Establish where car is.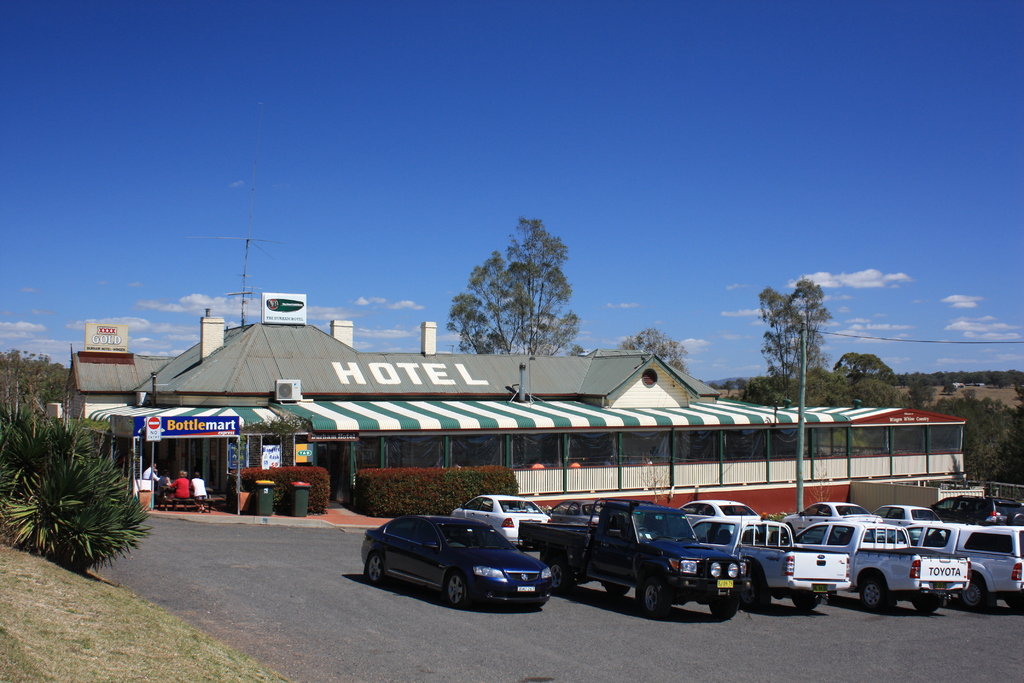
Established at 680/502/768/516.
